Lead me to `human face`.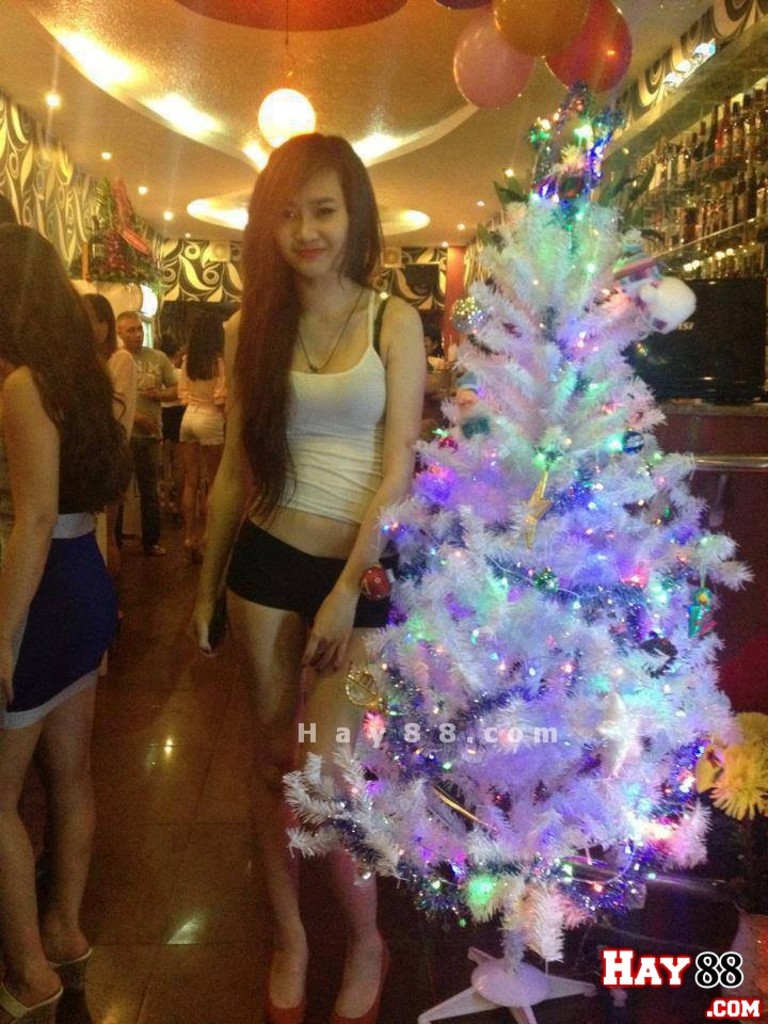
Lead to [90,308,110,340].
